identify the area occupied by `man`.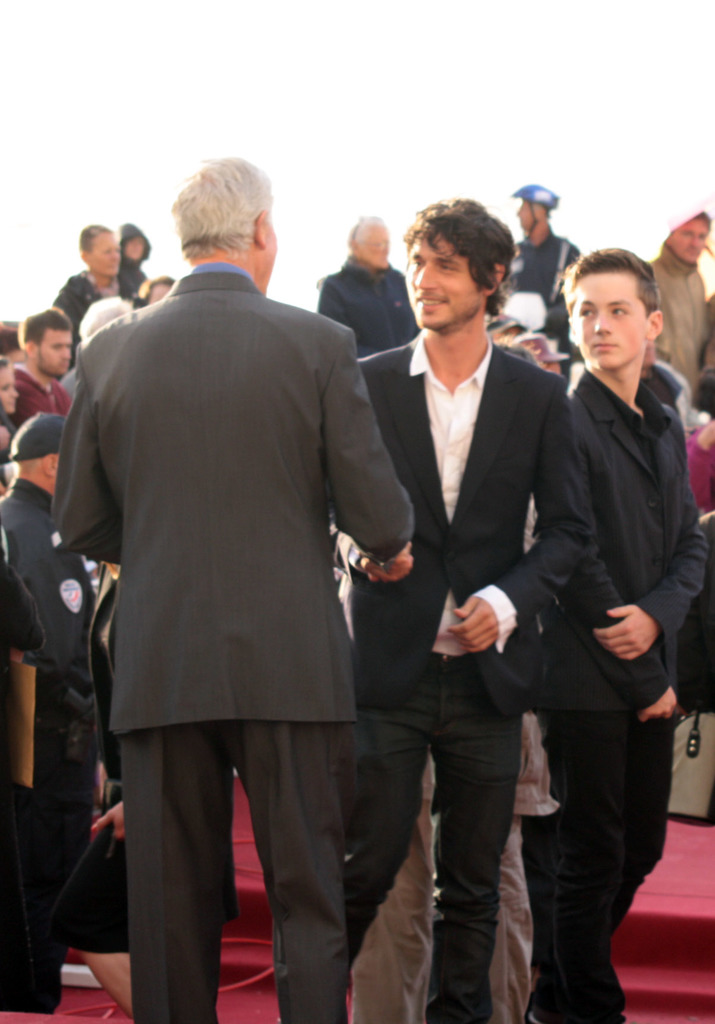
Area: locate(500, 179, 582, 380).
